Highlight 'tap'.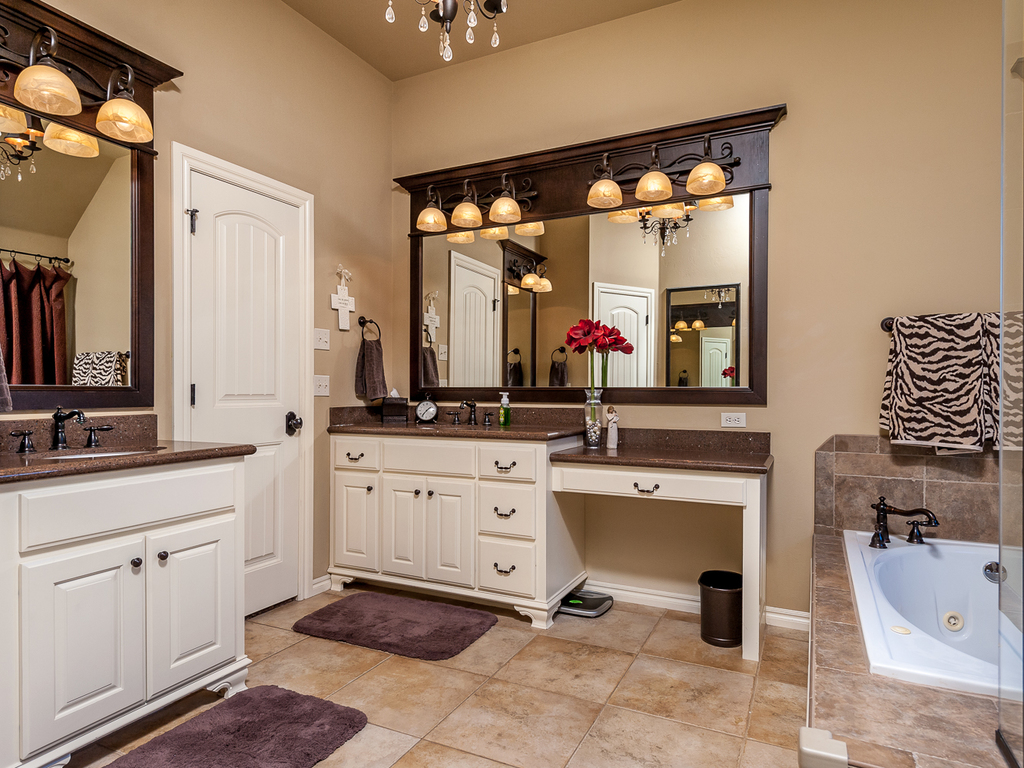
Highlighted region: x1=456, y1=394, x2=474, y2=432.
